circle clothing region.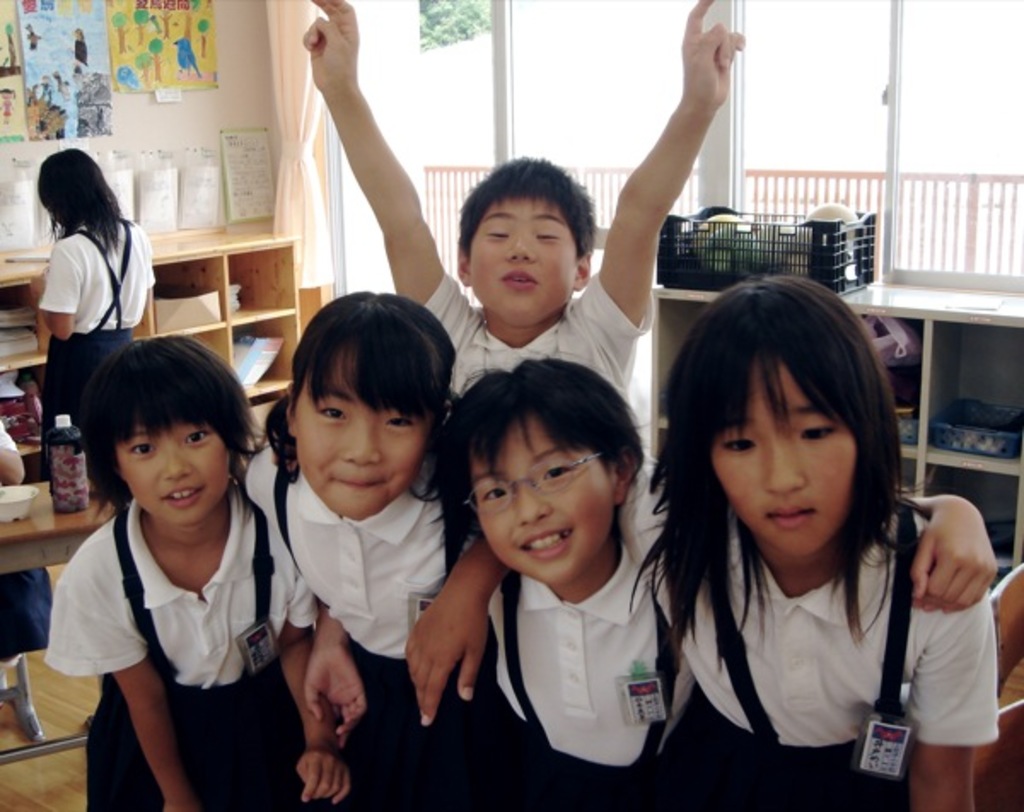
Region: (423,275,660,408).
